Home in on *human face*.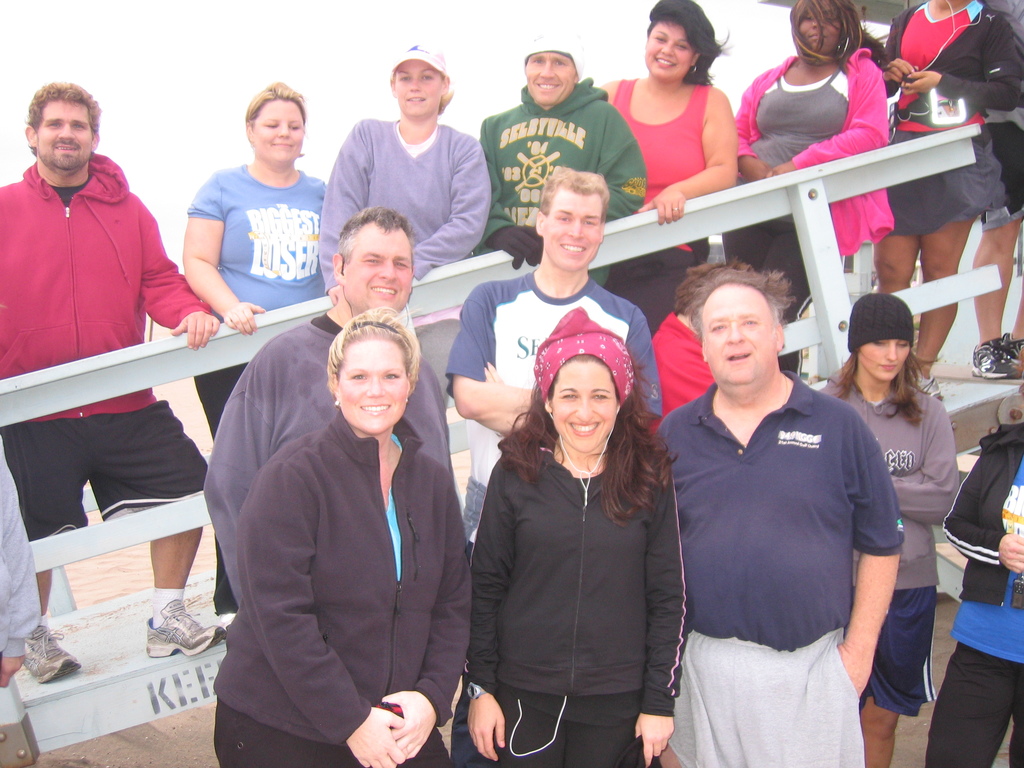
Homed in at box=[253, 100, 302, 166].
